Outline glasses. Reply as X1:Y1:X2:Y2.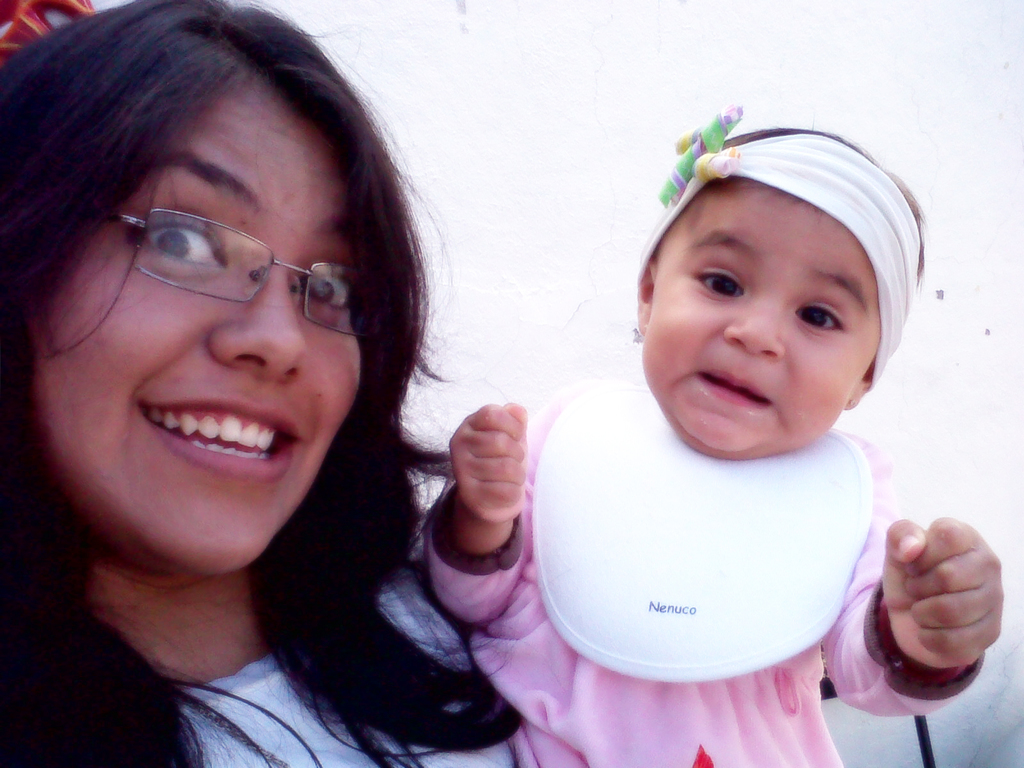
106:196:408:339.
